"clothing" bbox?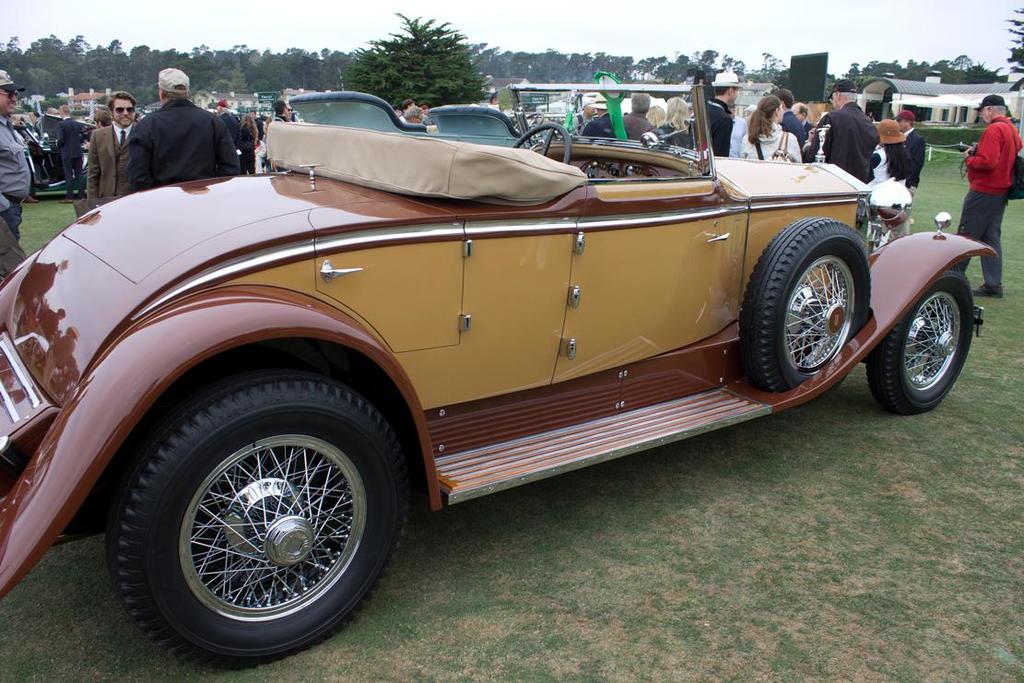
{"left": 801, "top": 100, "right": 882, "bottom": 183}
